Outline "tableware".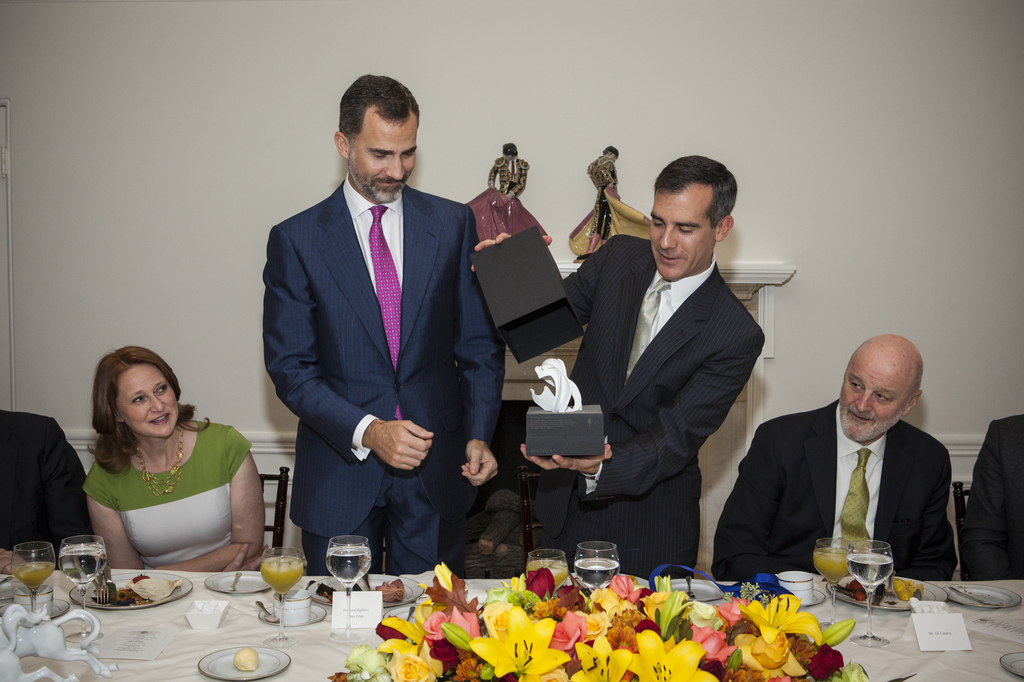
Outline: (left=329, top=535, right=369, bottom=644).
